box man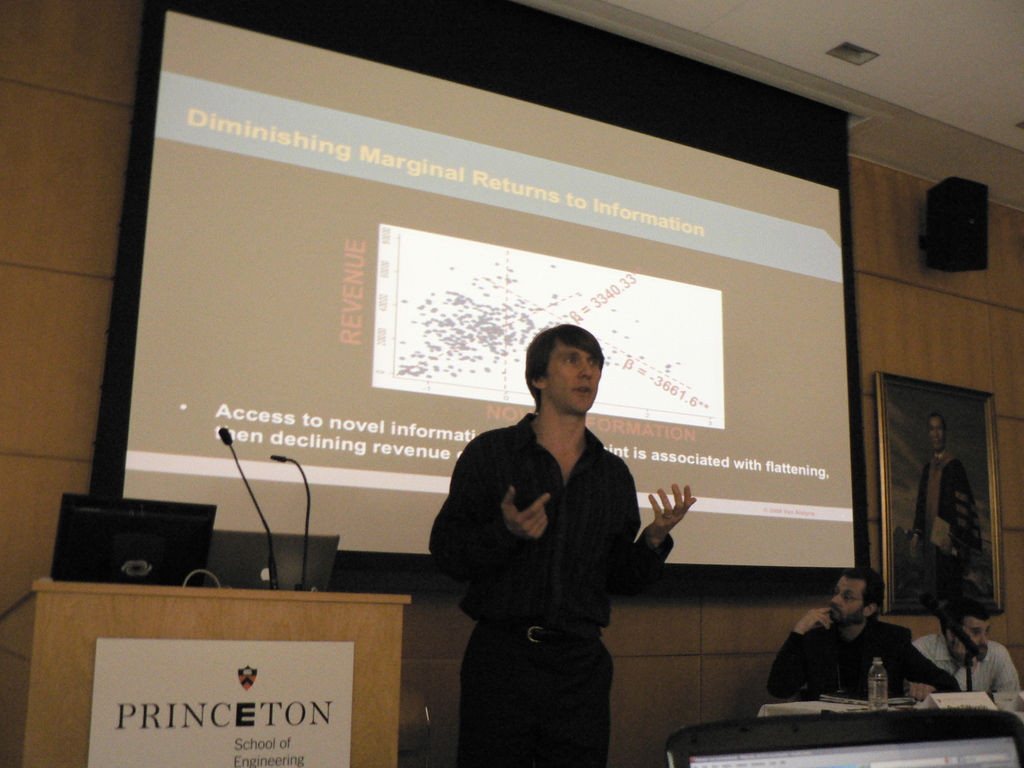
rect(911, 415, 984, 611)
